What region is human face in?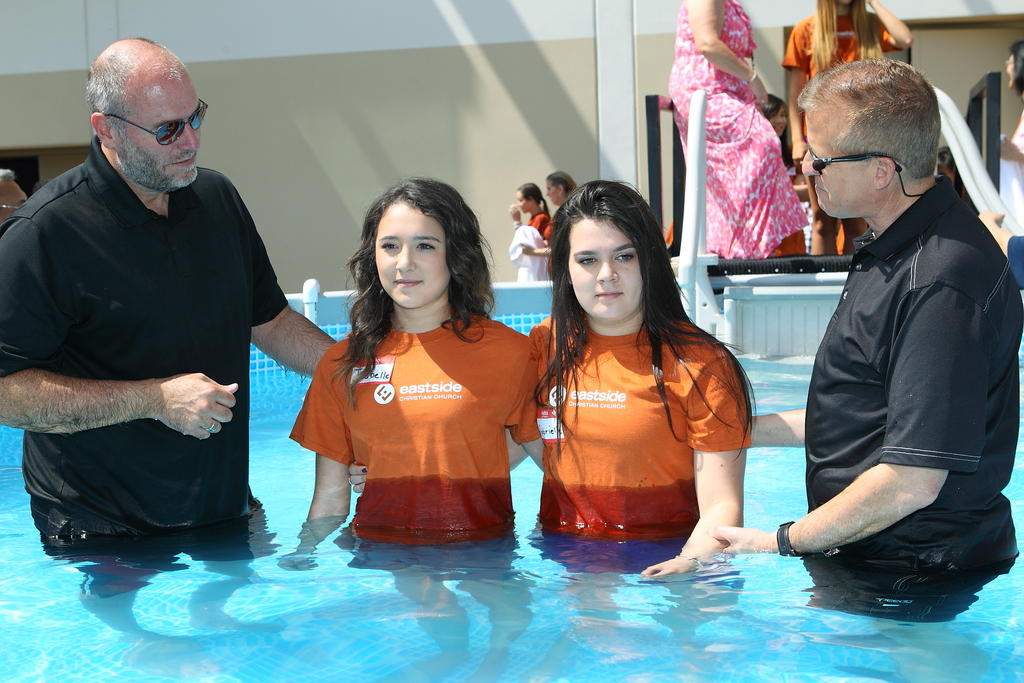
crop(568, 213, 637, 325).
